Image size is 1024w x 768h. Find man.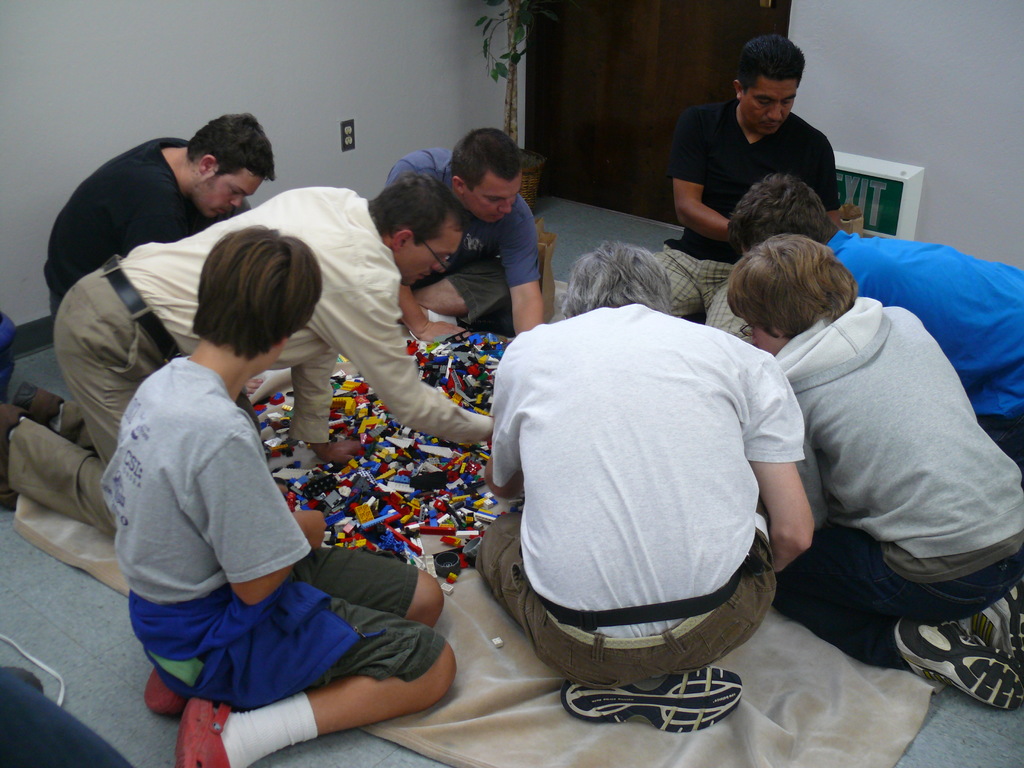
[x1=664, y1=29, x2=851, y2=349].
